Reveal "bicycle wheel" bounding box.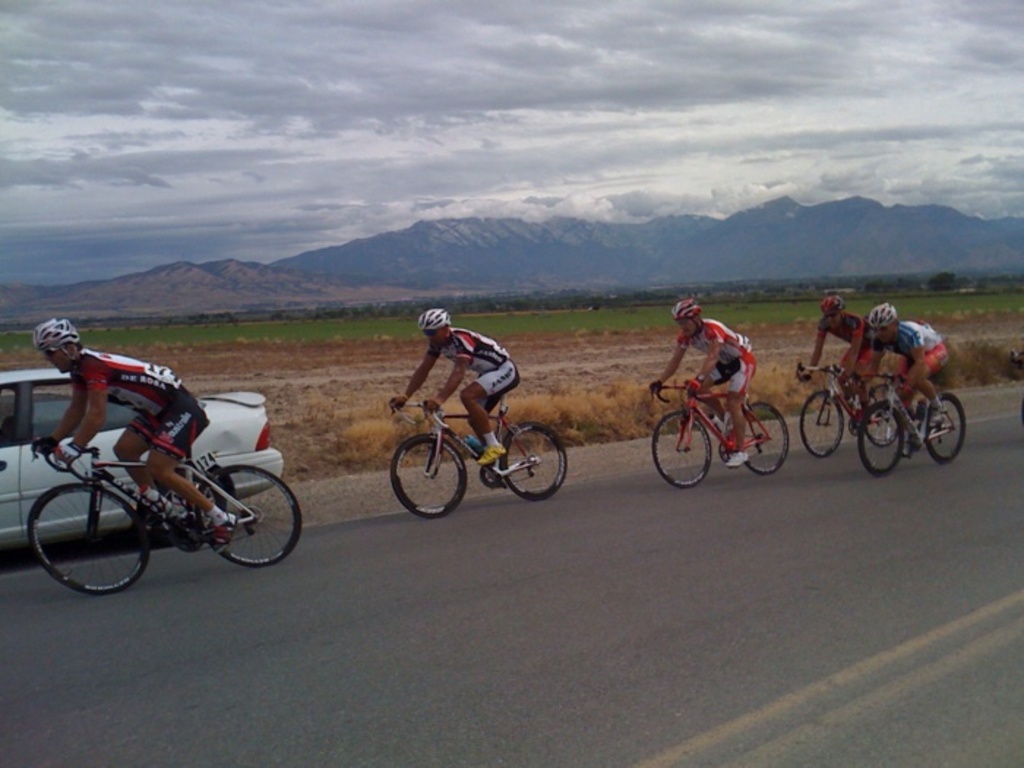
Revealed: bbox=(865, 377, 901, 449).
